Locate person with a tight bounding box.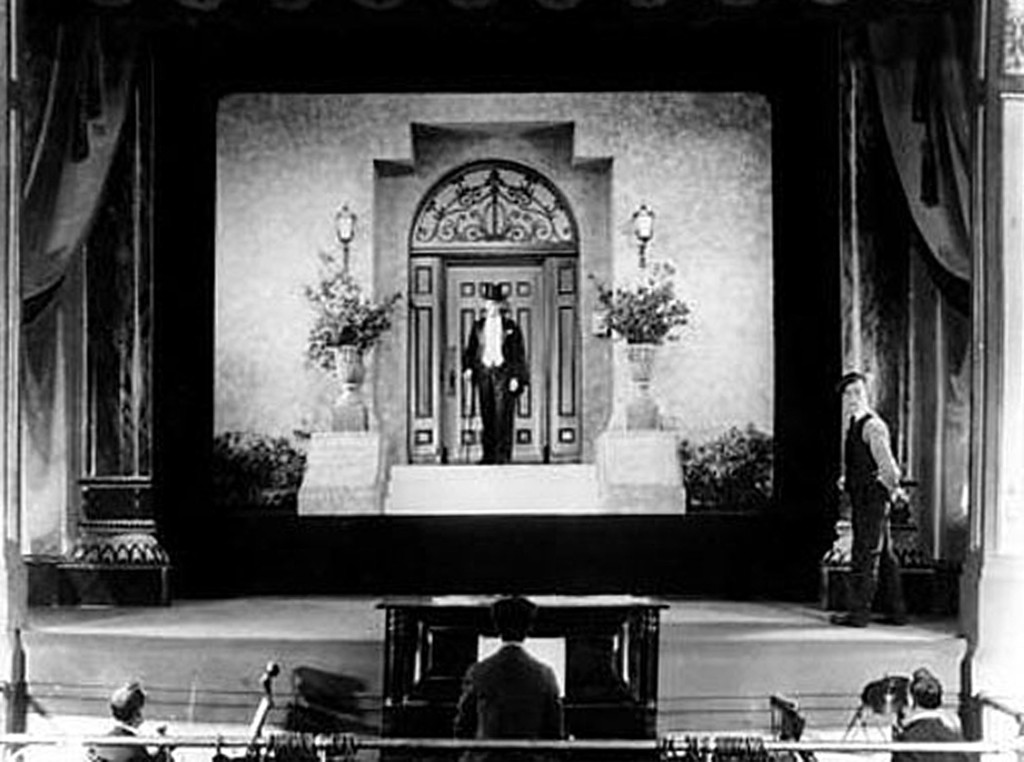
454, 588, 564, 759.
